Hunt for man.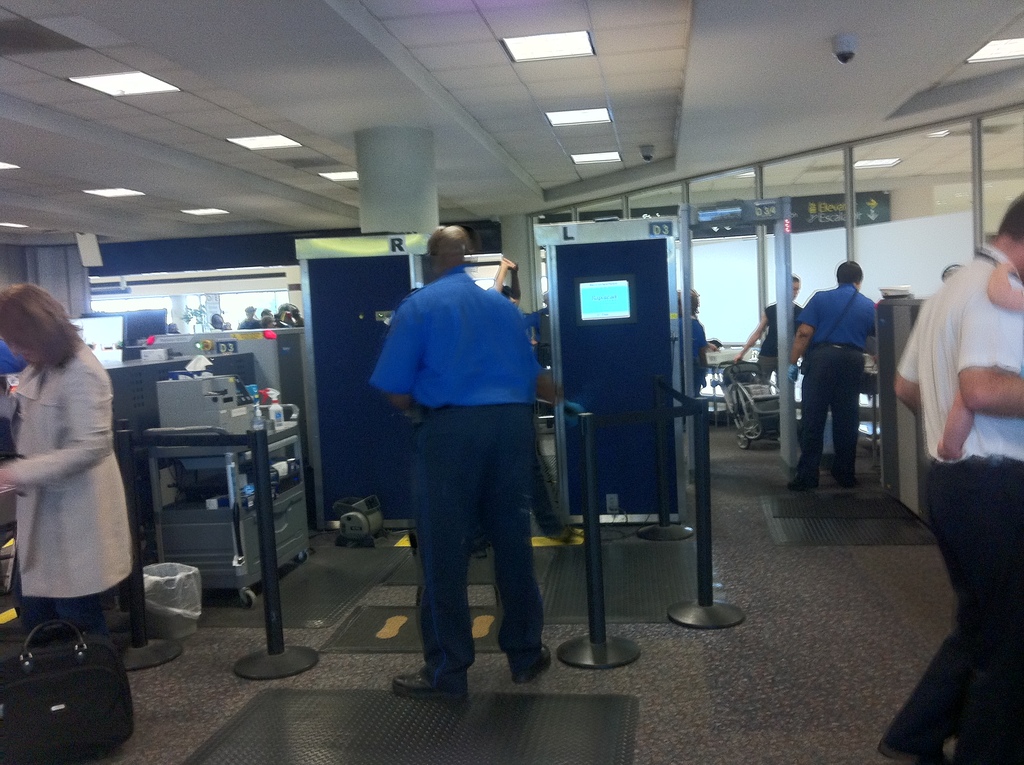
Hunted down at l=357, t=229, r=559, b=694.
